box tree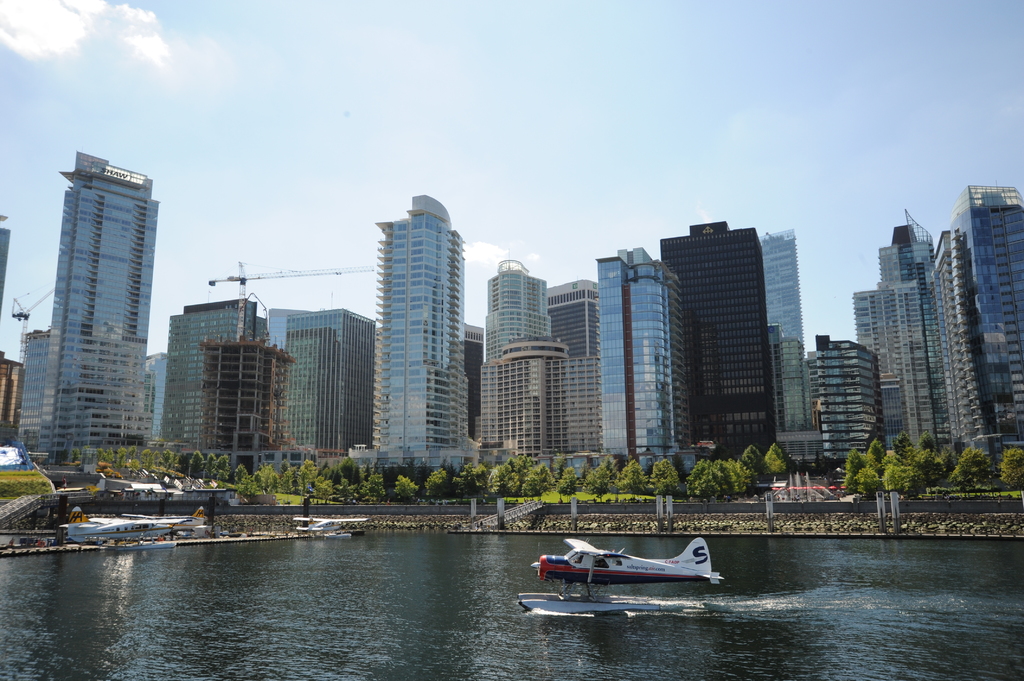
rect(80, 444, 89, 464)
